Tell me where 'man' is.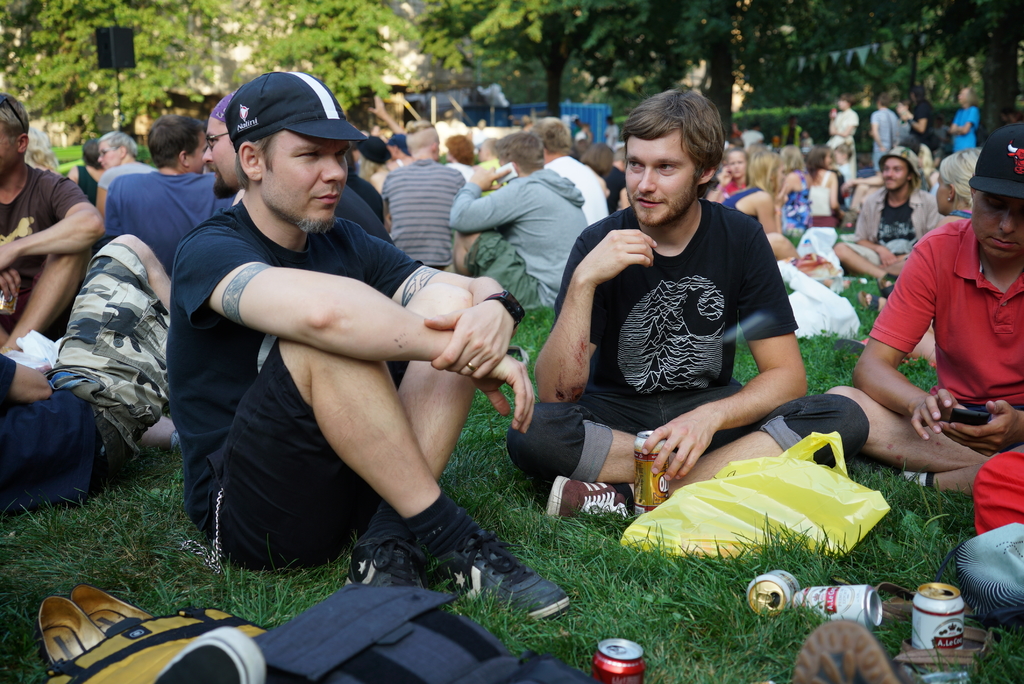
'man' is at region(504, 86, 869, 515).
